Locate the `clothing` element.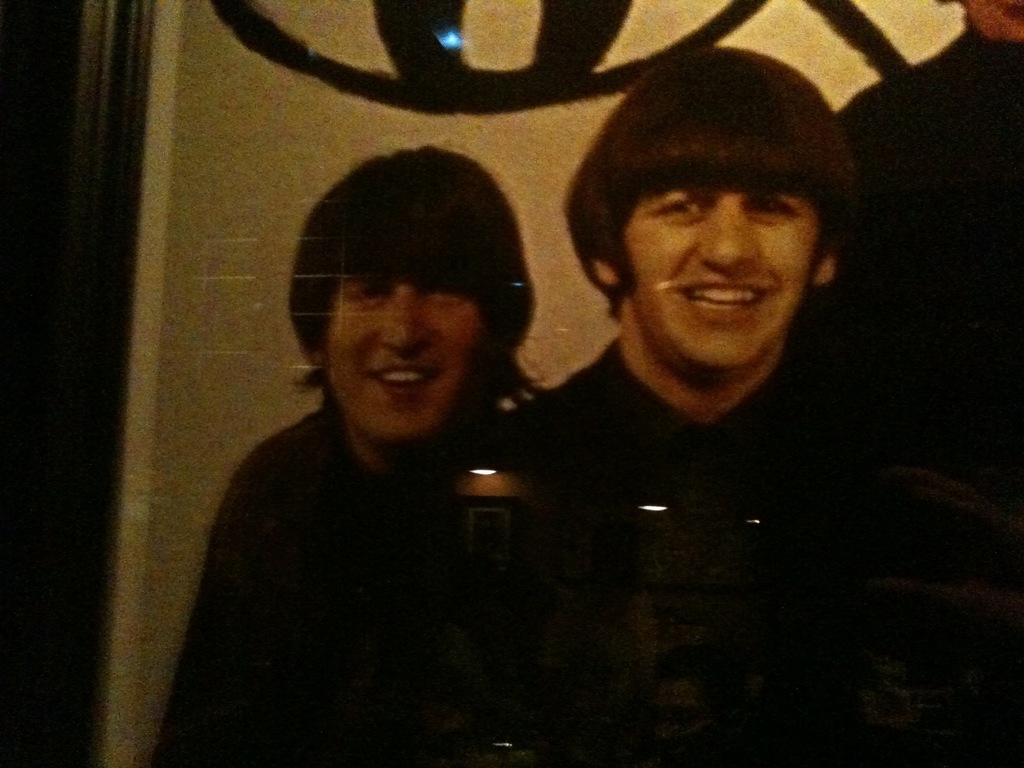
Element bbox: Rect(824, 25, 1023, 767).
